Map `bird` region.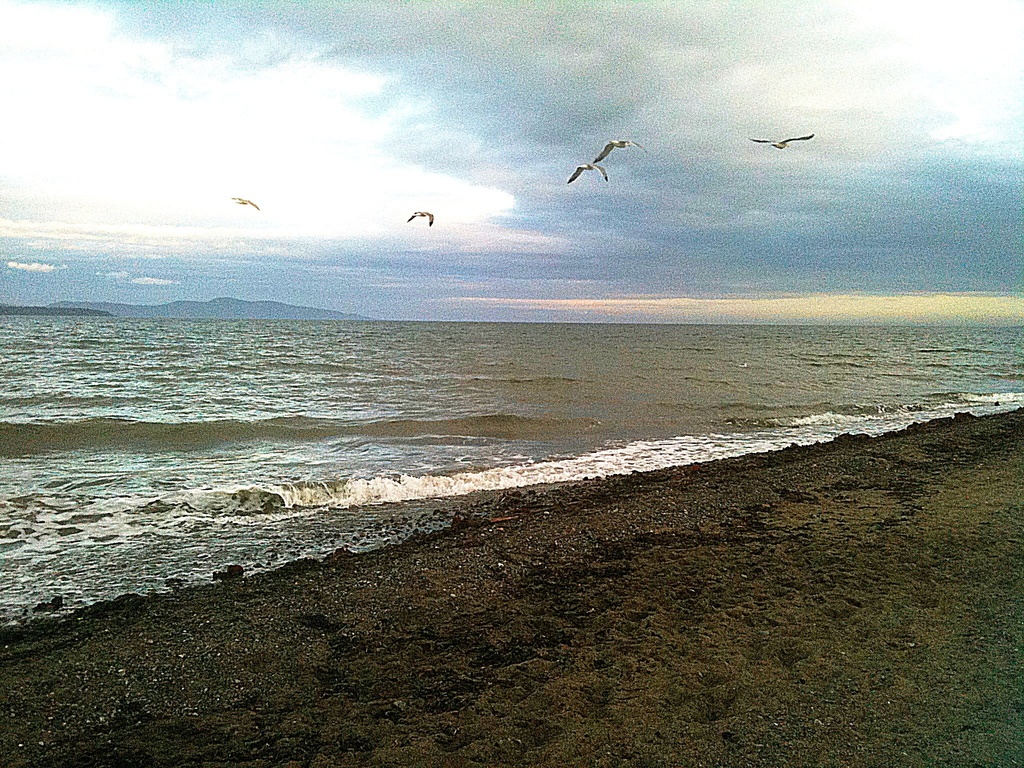
Mapped to box=[232, 195, 257, 213].
